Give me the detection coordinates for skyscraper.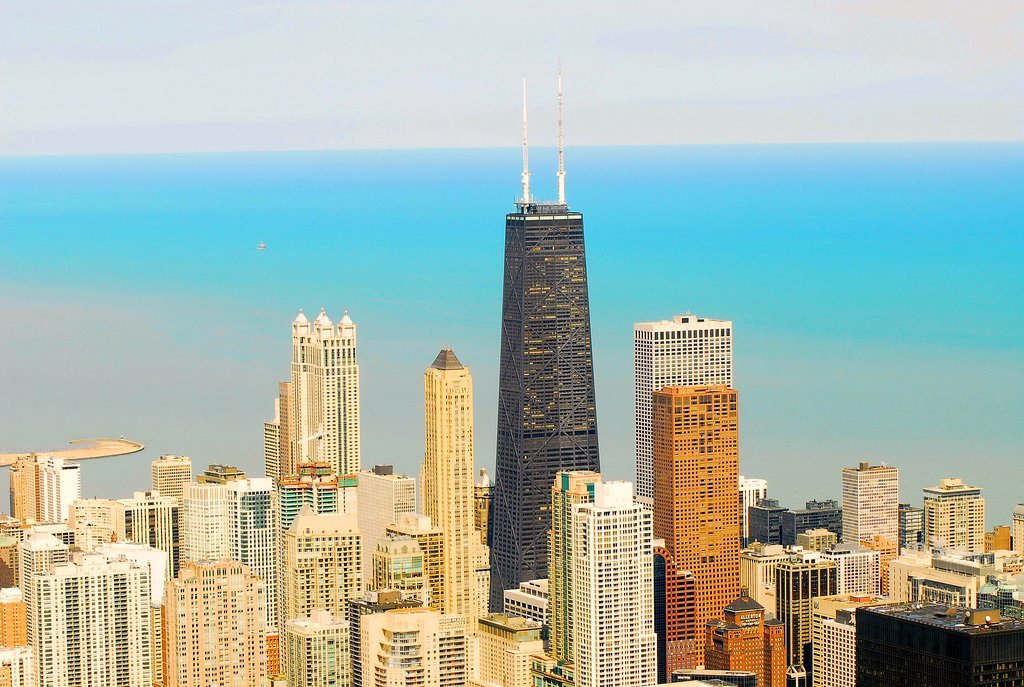
<region>704, 594, 788, 686</region>.
